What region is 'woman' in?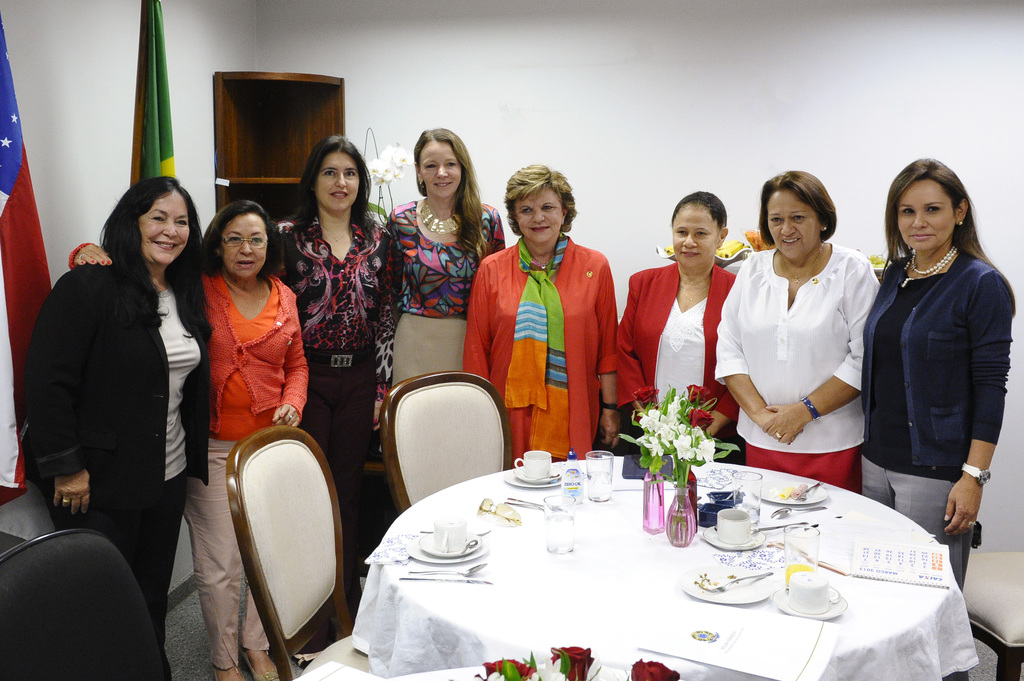
734,175,892,501.
